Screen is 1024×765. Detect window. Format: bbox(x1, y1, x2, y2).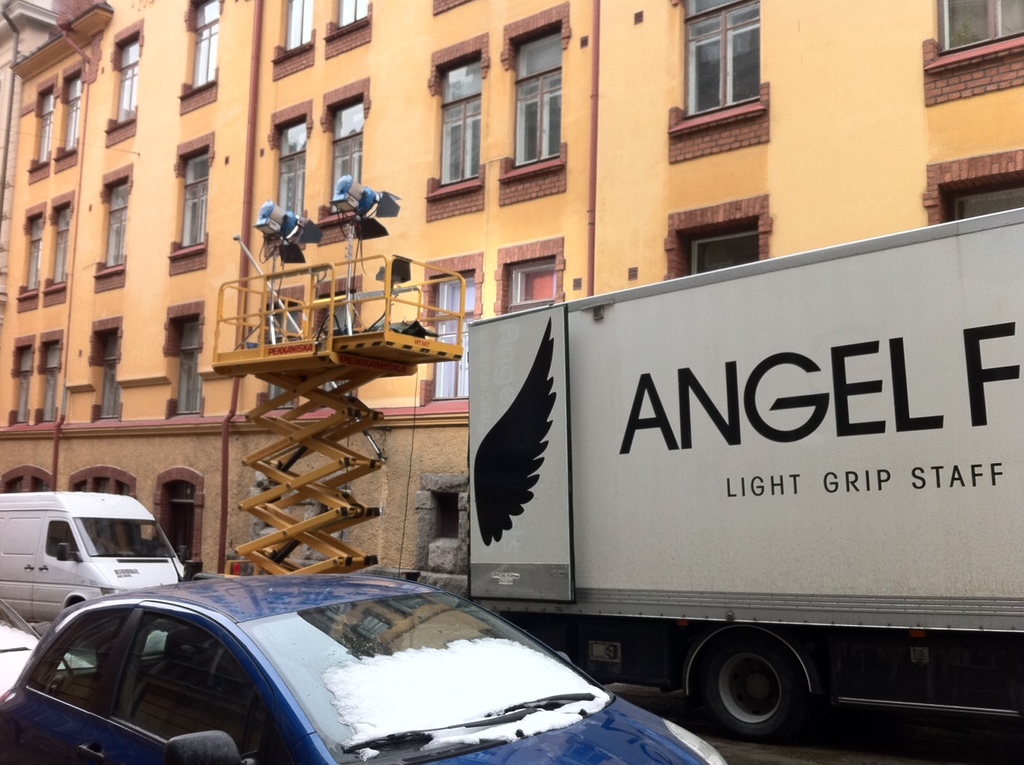
bbox(104, 24, 135, 127).
